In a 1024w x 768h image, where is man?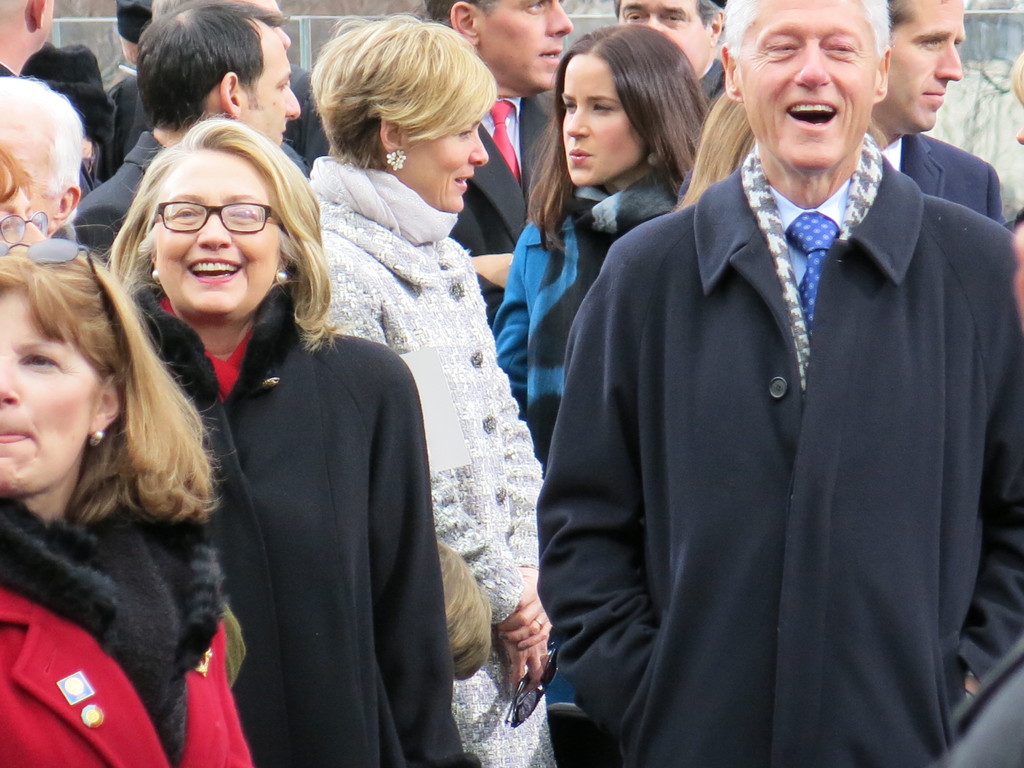
{"x1": 0, "y1": 1, "x2": 100, "y2": 149}.
